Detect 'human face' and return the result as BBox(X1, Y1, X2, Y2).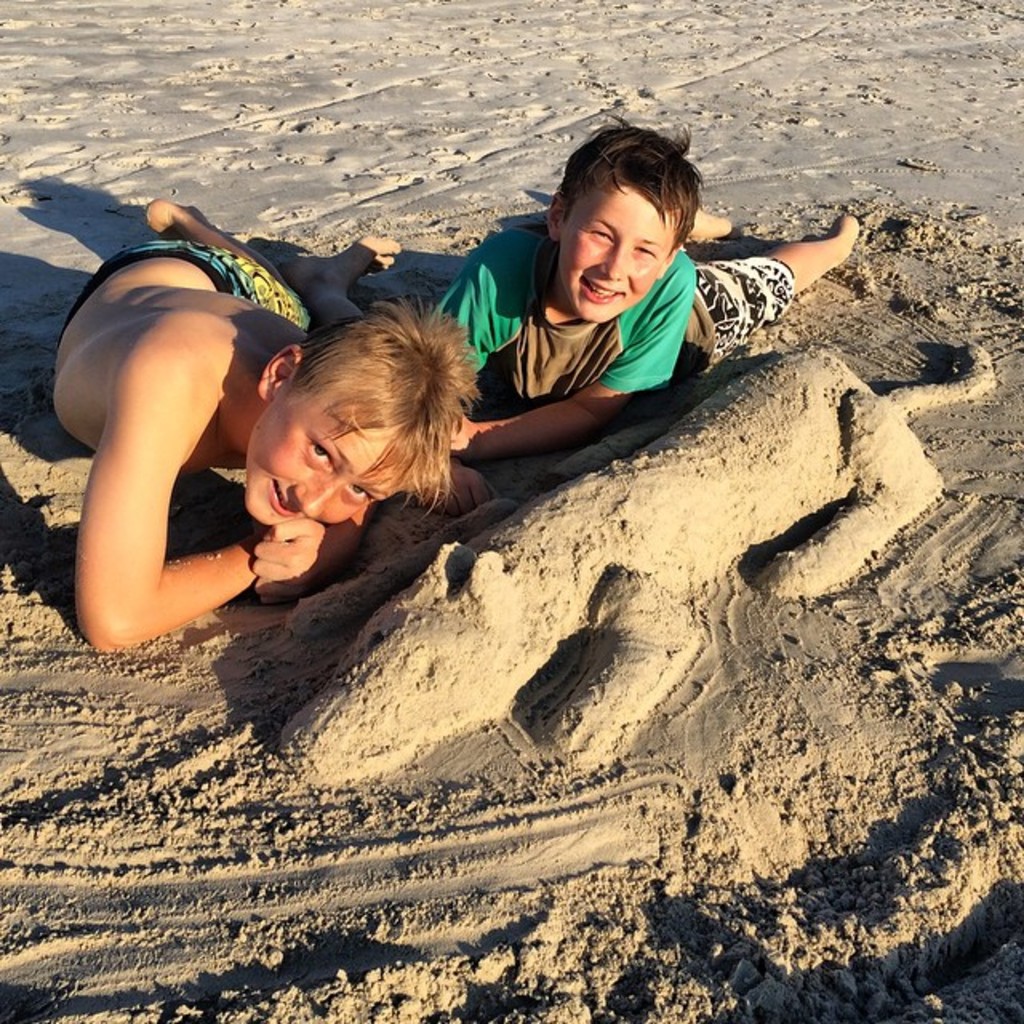
BBox(562, 178, 678, 322).
